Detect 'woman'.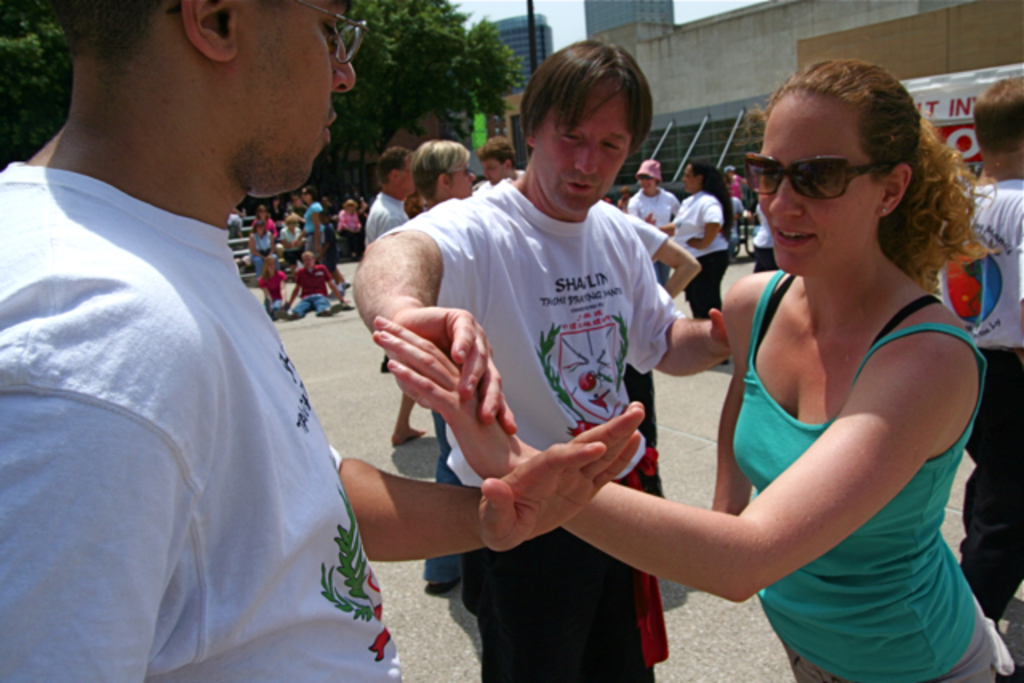
Detected at 274, 214, 304, 259.
